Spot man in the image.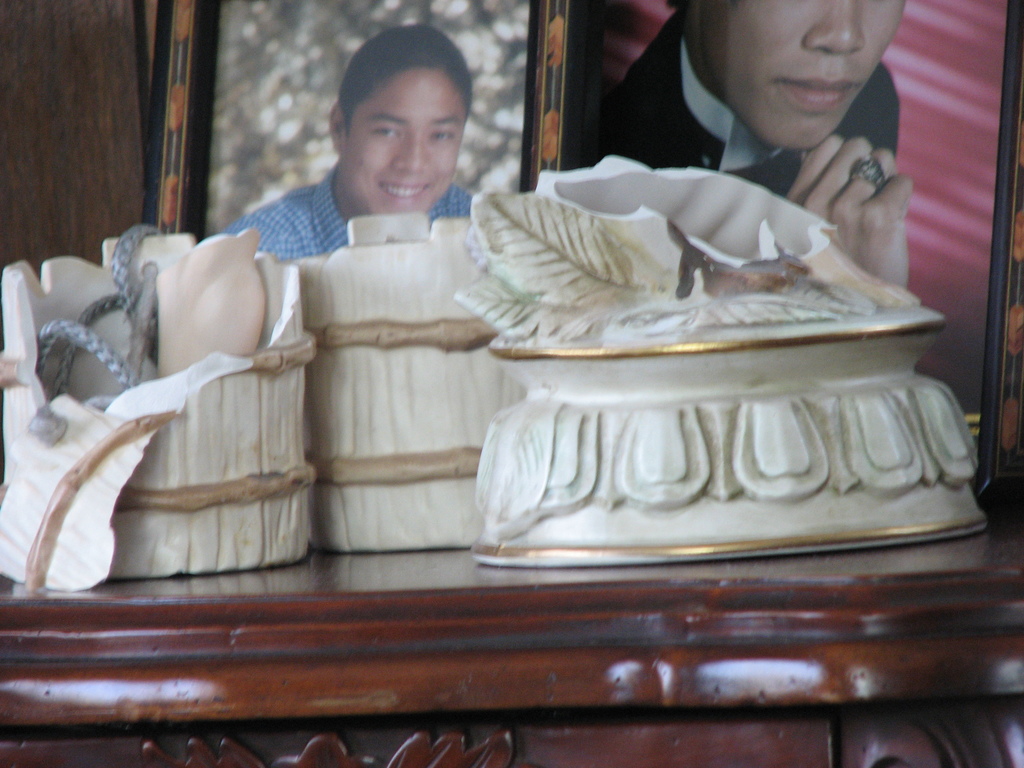
man found at left=576, top=0, right=911, bottom=295.
